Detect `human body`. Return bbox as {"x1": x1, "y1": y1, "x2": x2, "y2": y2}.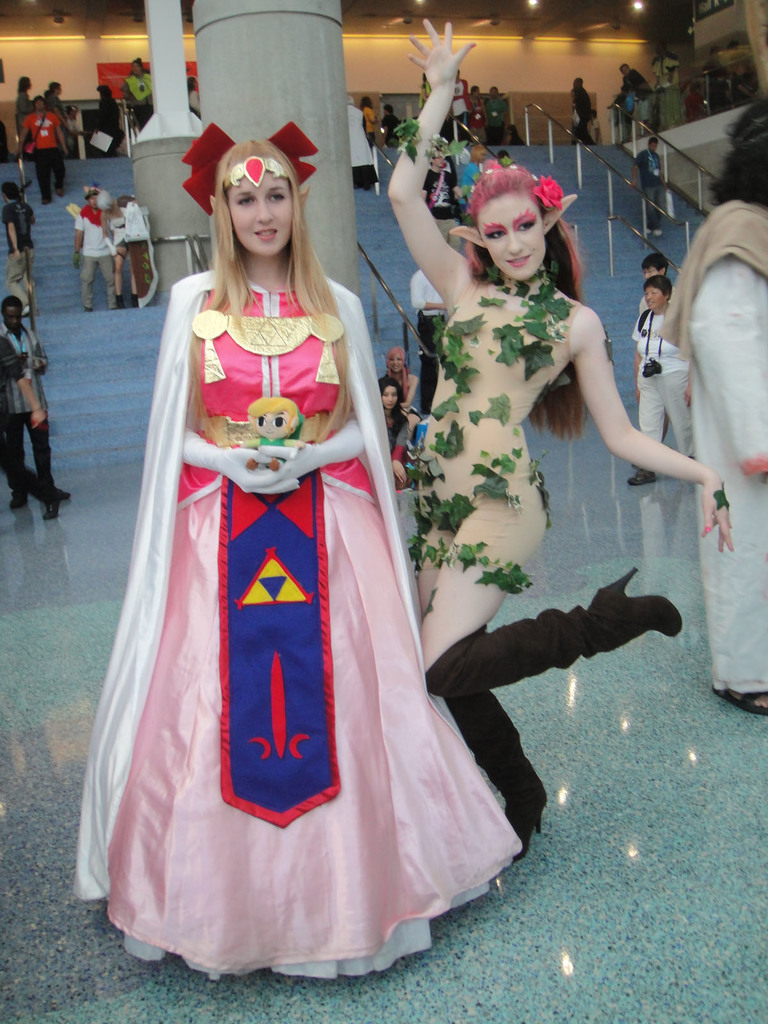
{"x1": 572, "y1": 78, "x2": 595, "y2": 144}.
